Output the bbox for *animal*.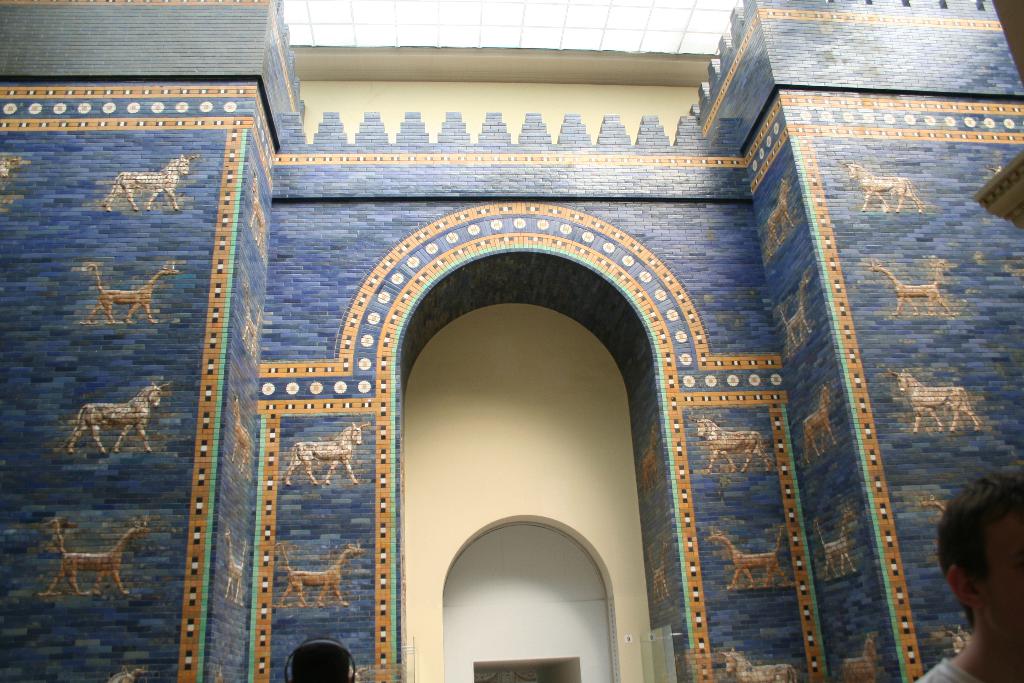
l=281, t=427, r=369, b=495.
